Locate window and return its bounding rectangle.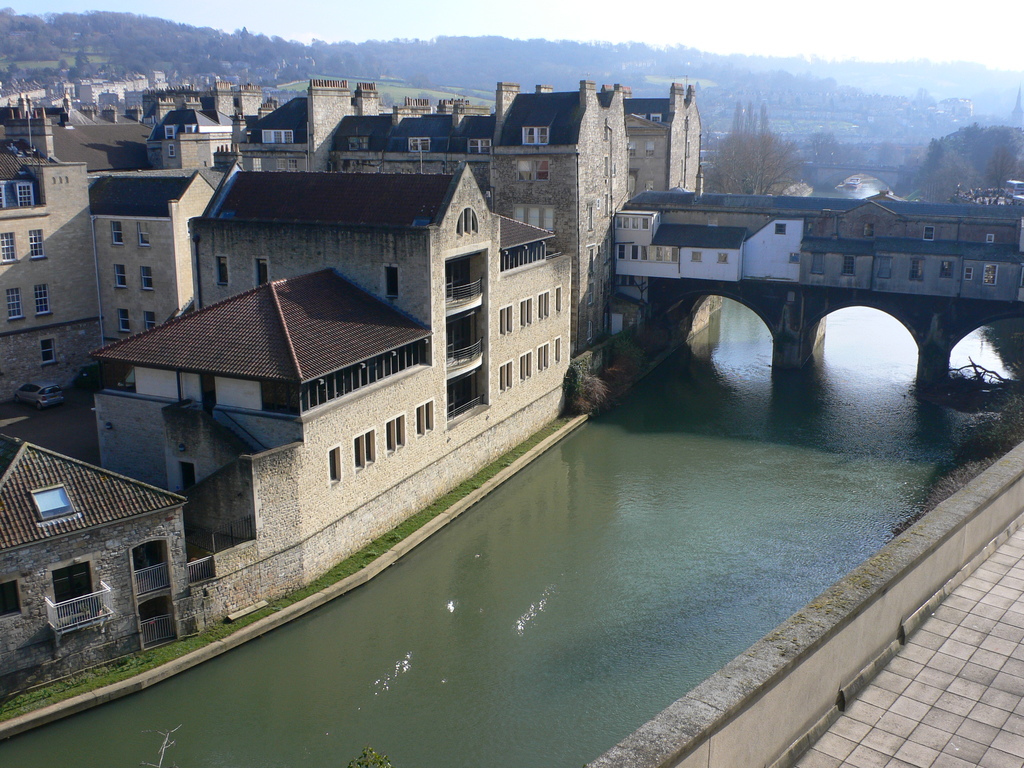
BBox(262, 130, 296, 145).
